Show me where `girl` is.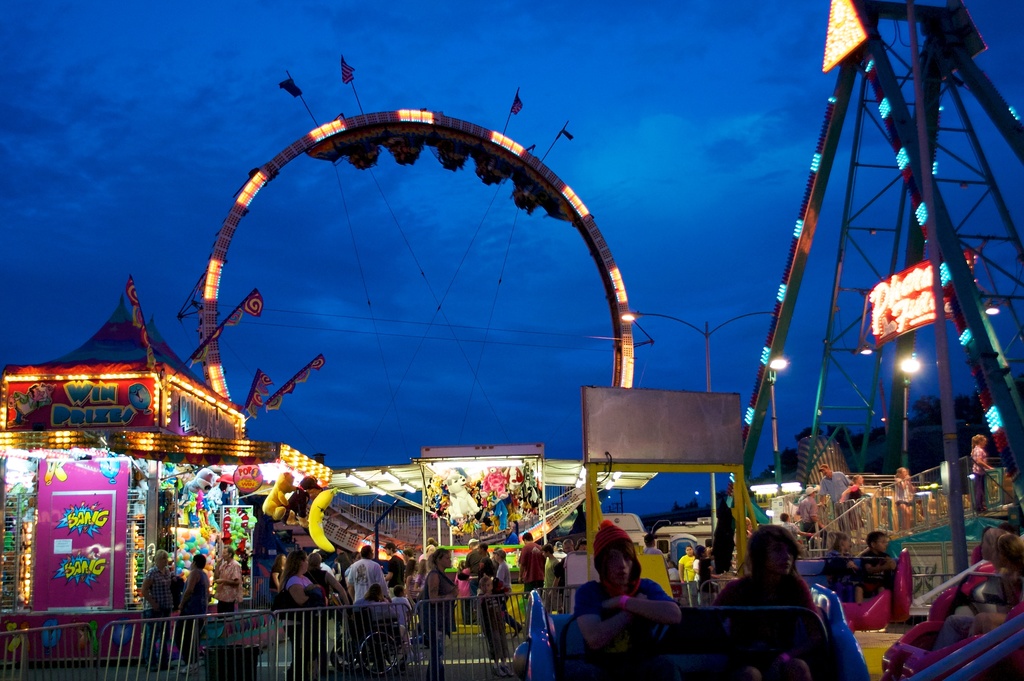
`girl` is at [x1=968, y1=532, x2=1023, y2=634].
